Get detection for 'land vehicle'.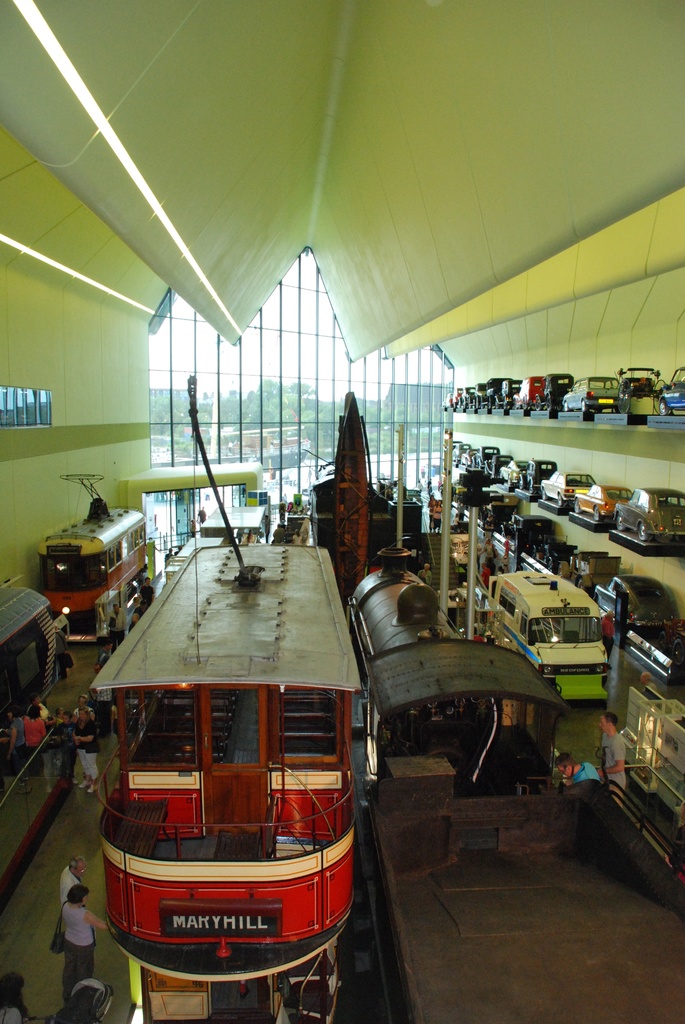
Detection: {"x1": 0, "y1": 586, "x2": 75, "y2": 732}.
